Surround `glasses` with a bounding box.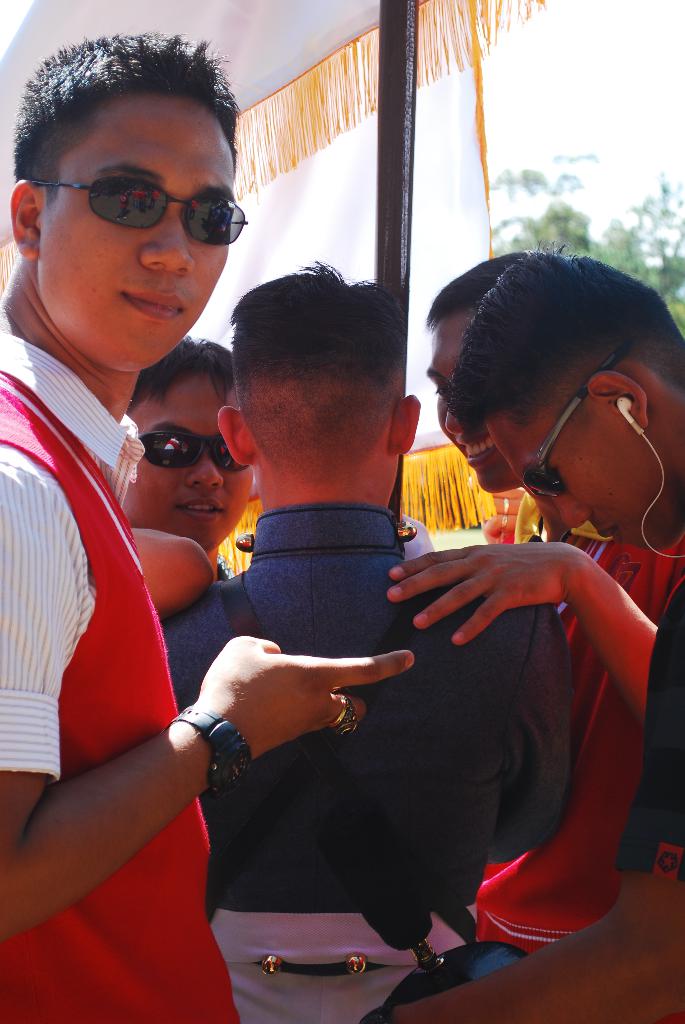
pyautogui.locateOnScreen(33, 174, 248, 246).
